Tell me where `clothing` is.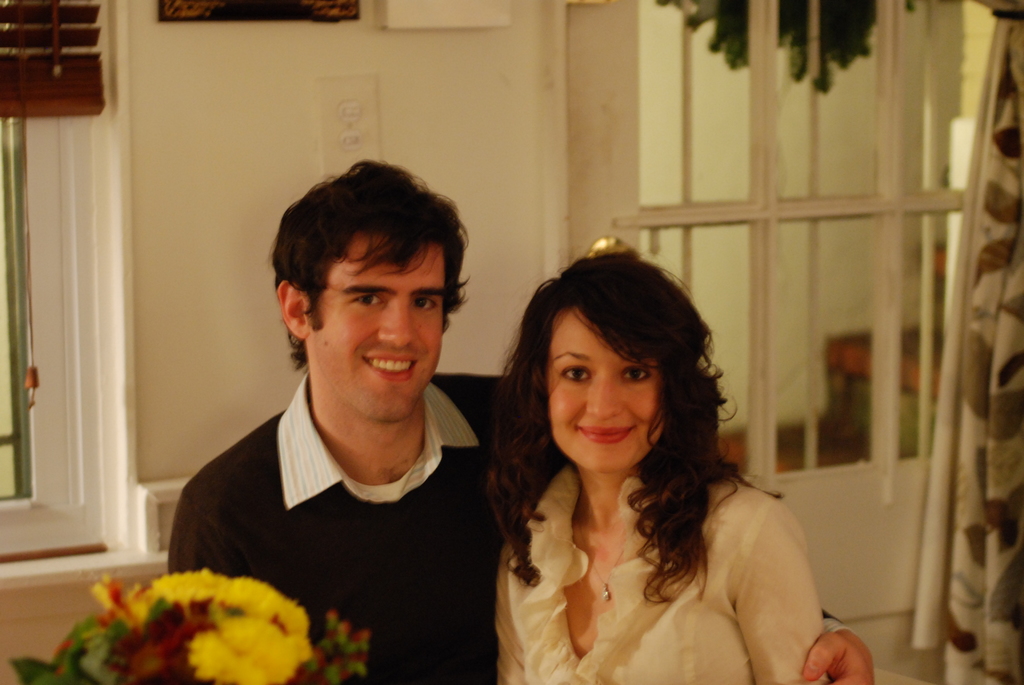
`clothing` is at <region>502, 473, 829, 684</region>.
